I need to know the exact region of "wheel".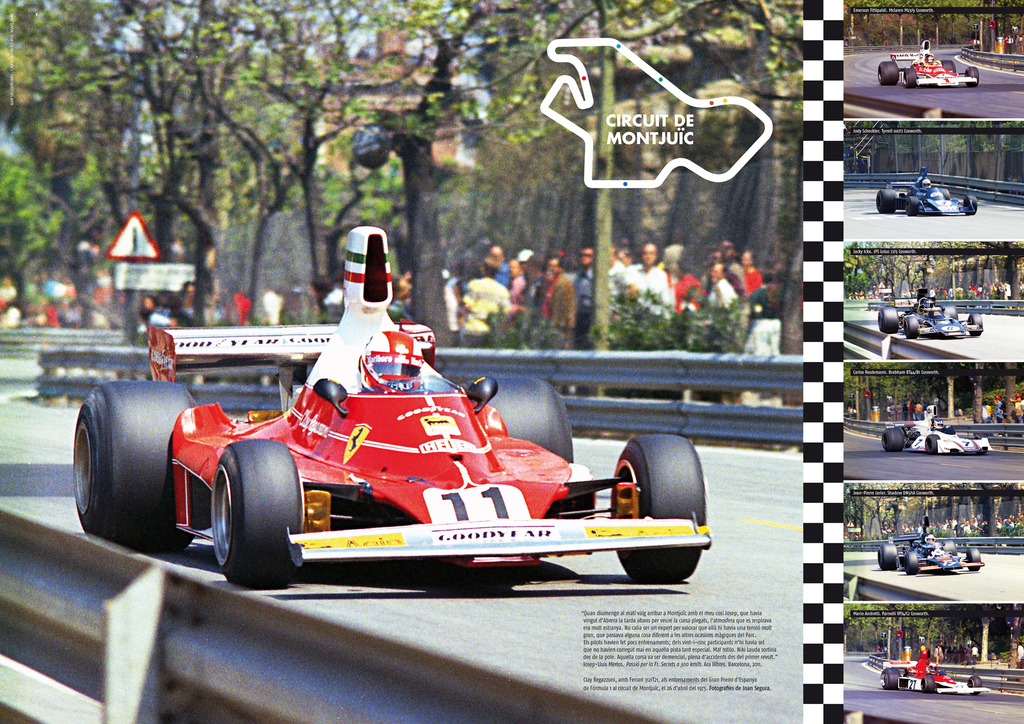
Region: (920,672,934,691).
